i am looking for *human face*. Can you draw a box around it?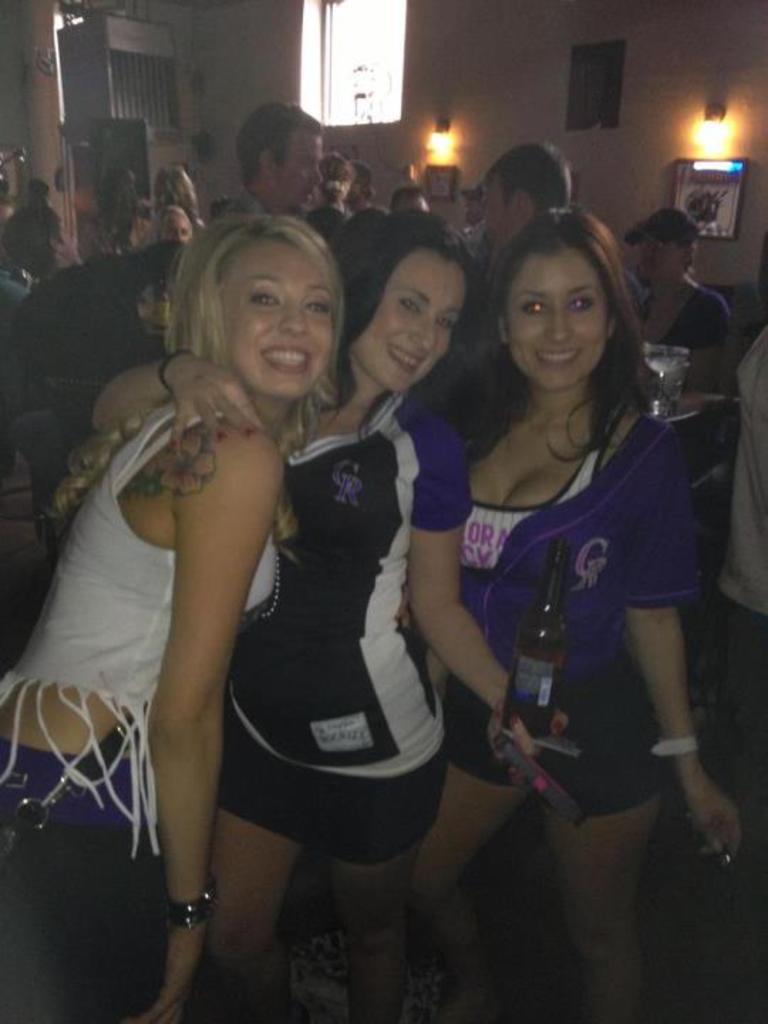
Sure, the bounding box is [x1=218, y1=240, x2=336, y2=405].
